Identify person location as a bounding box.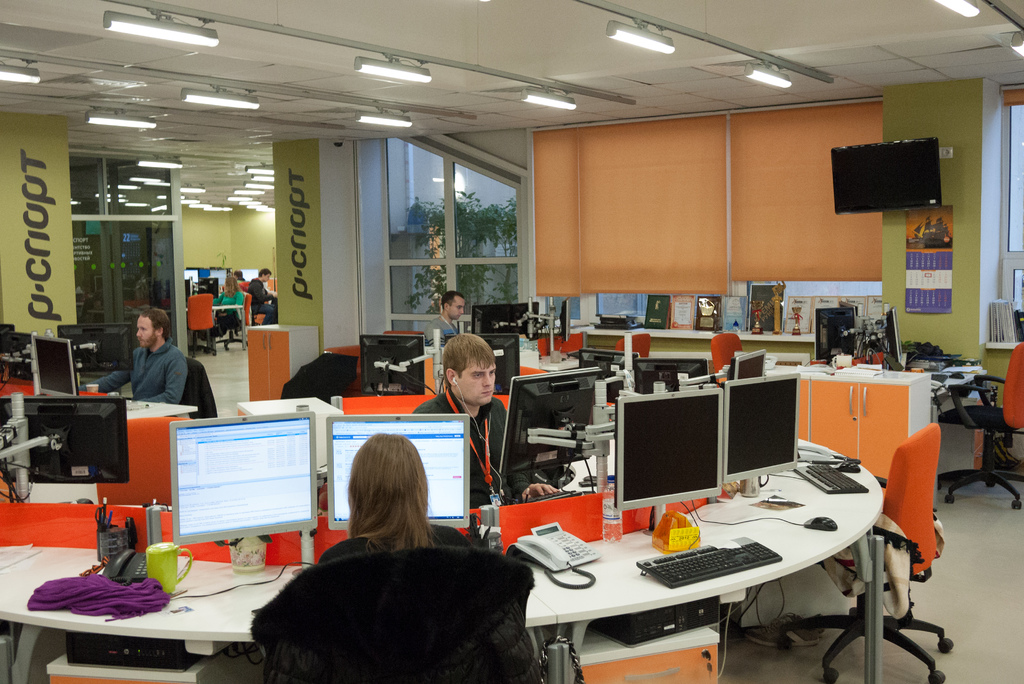
<box>229,272,249,286</box>.
